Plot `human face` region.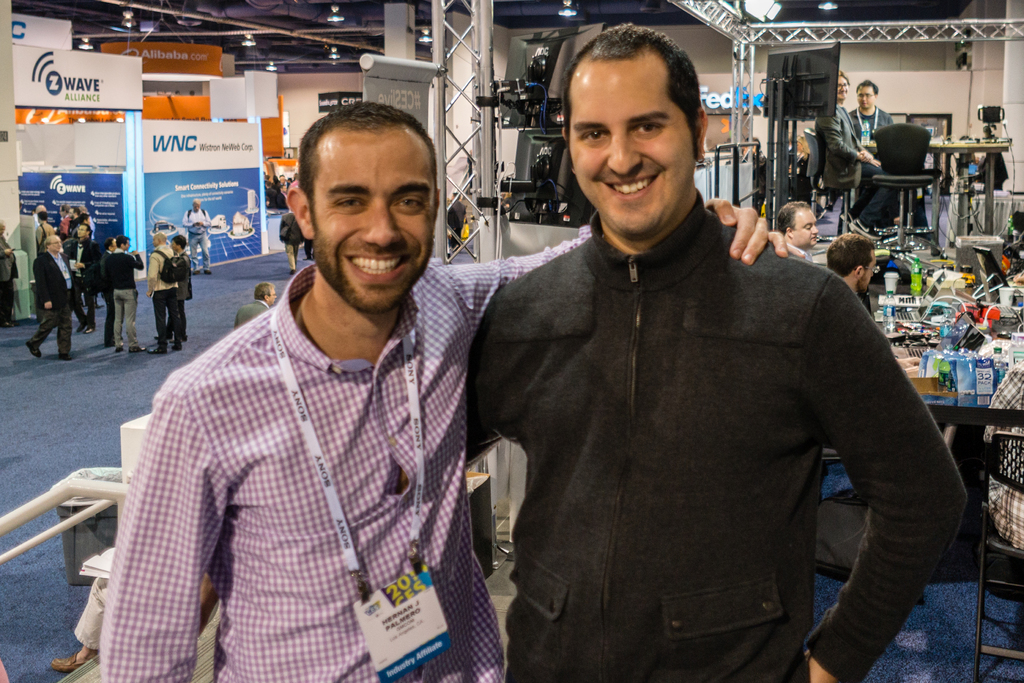
Plotted at [835, 75, 849, 100].
